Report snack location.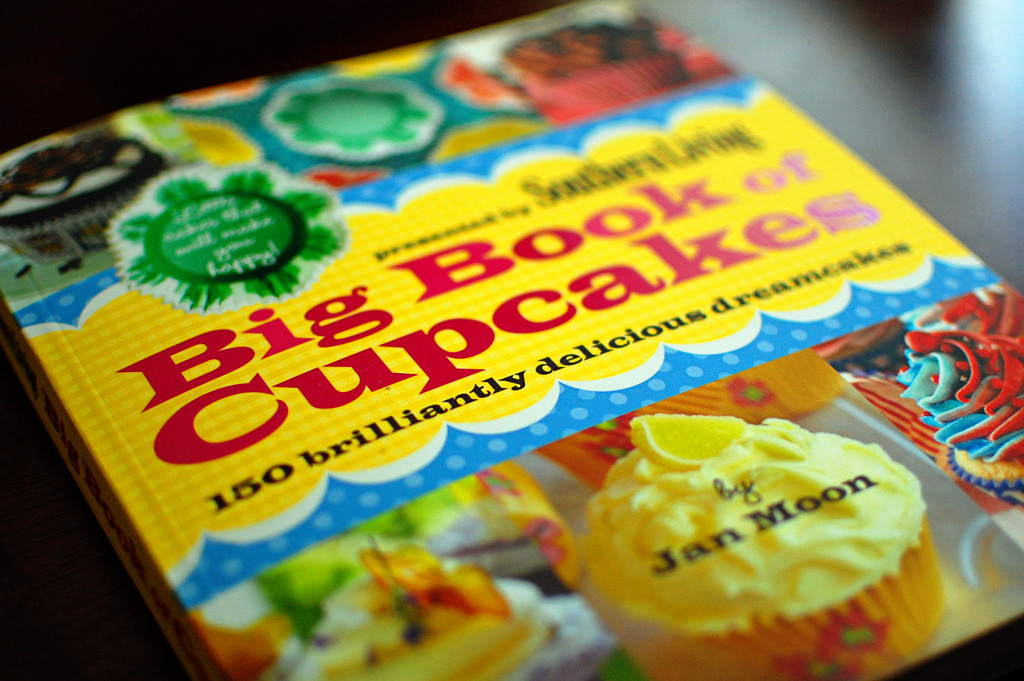
Report: pyautogui.locateOnScreen(319, 544, 555, 680).
